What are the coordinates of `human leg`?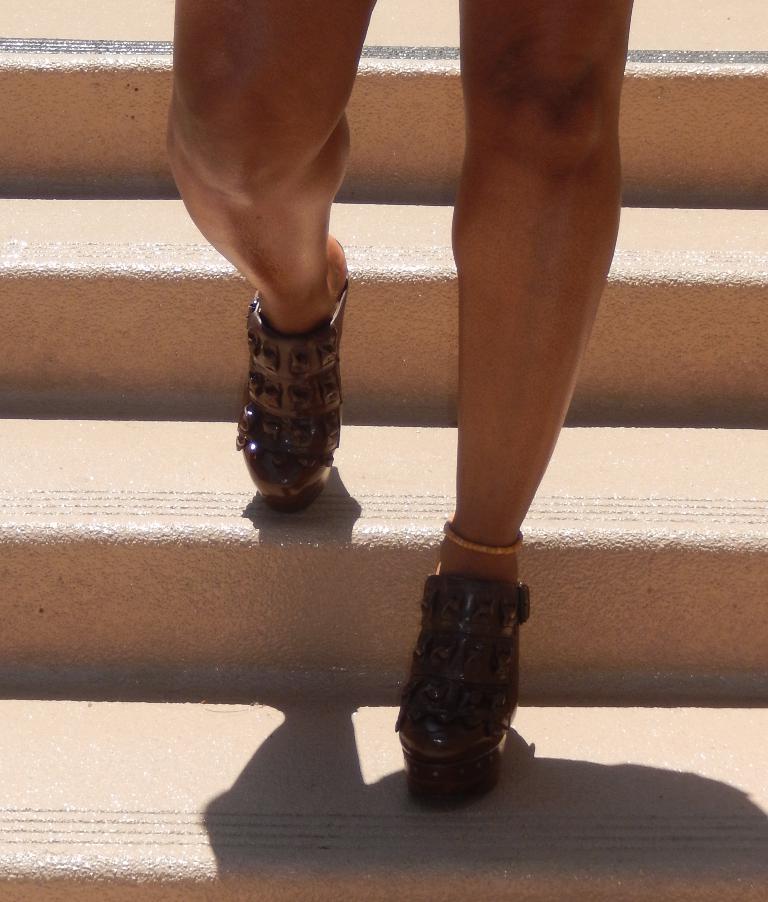
<region>395, 0, 641, 802</region>.
